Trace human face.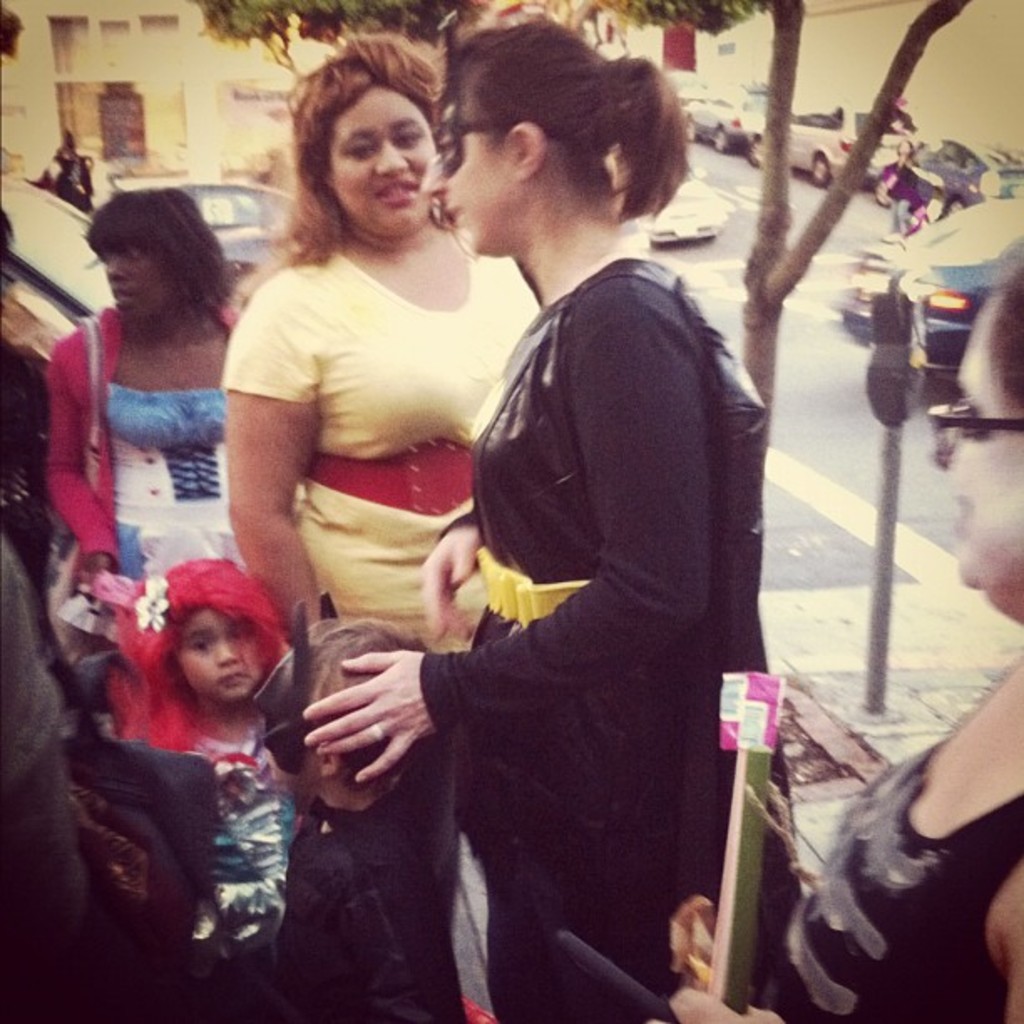
Traced to pyautogui.locateOnScreen(100, 244, 159, 310).
